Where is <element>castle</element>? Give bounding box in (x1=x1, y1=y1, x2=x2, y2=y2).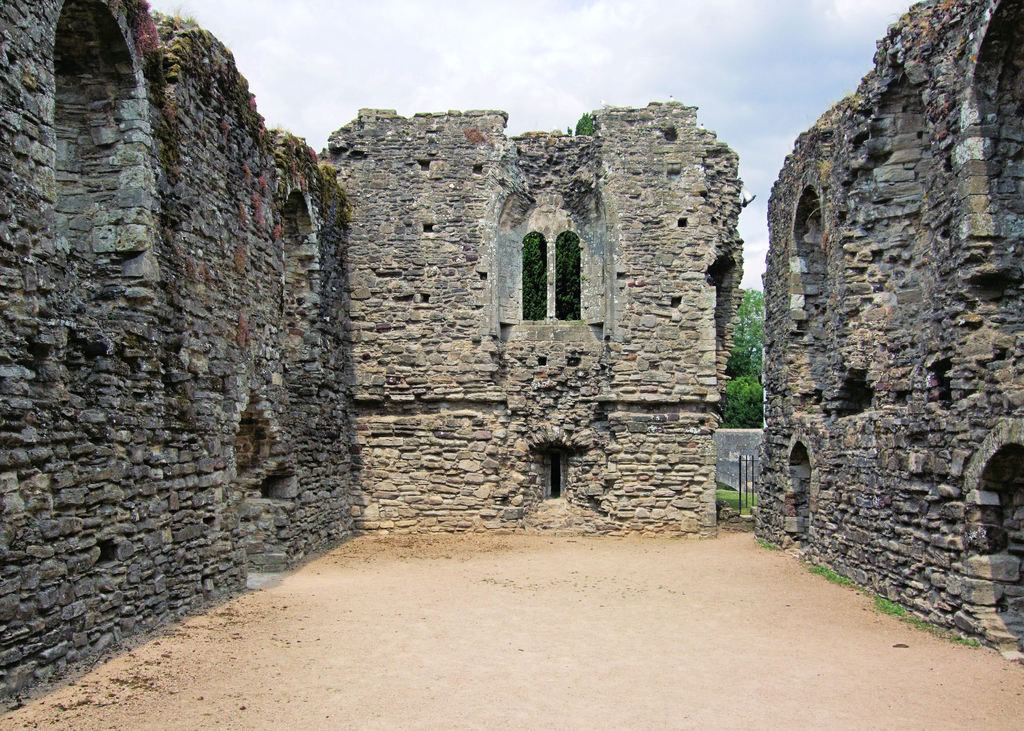
(x1=0, y1=0, x2=1023, y2=719).
